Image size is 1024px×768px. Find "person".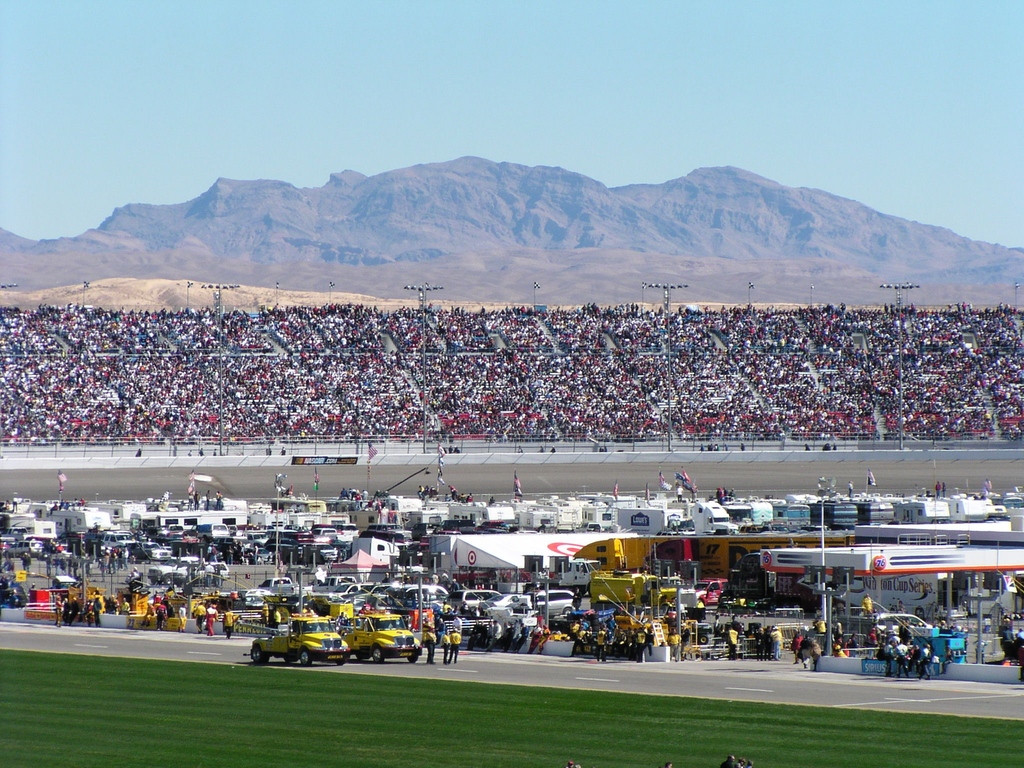
141,601,156,626.
